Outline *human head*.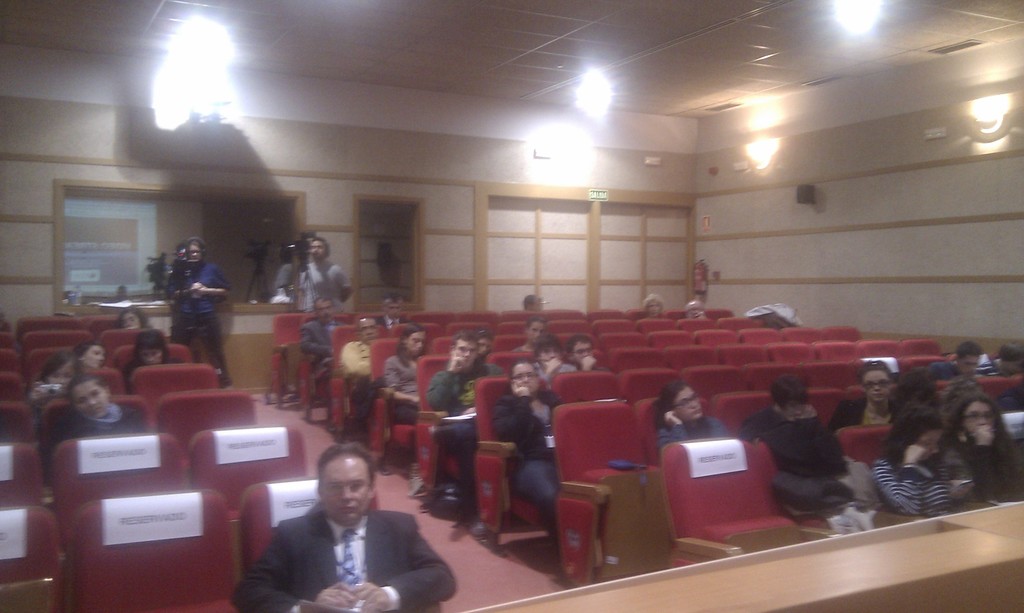
Outline: detection(399, 324, 429, 358).
